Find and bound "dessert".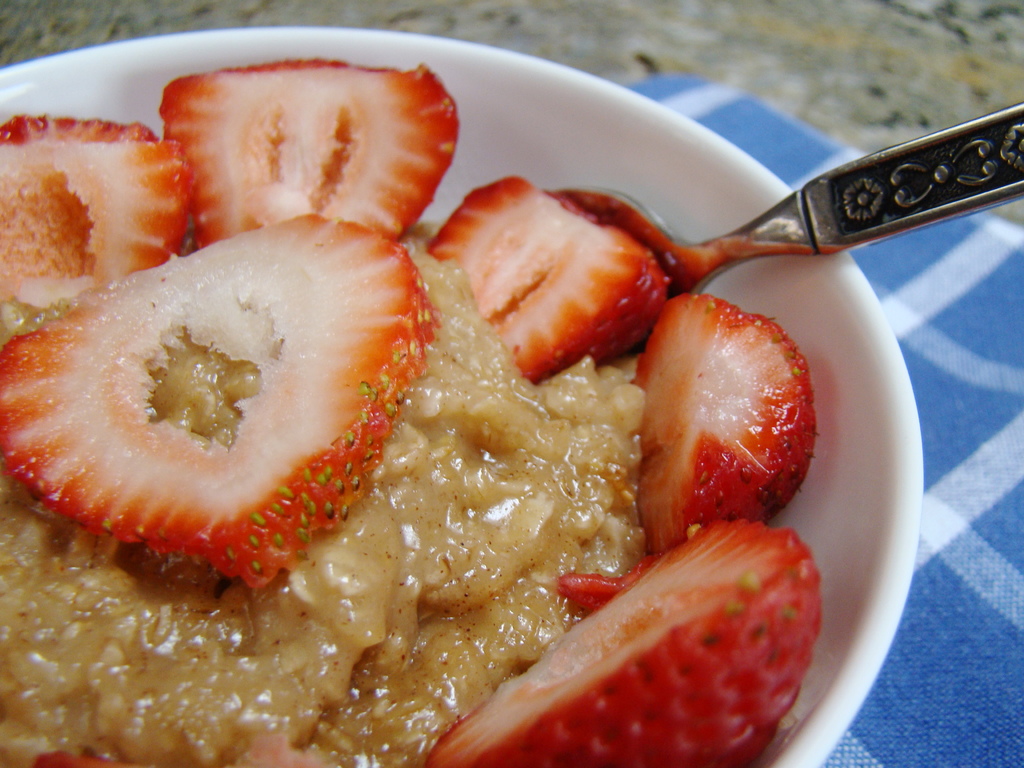
Bound: rect(163, 61, 458, 246).
